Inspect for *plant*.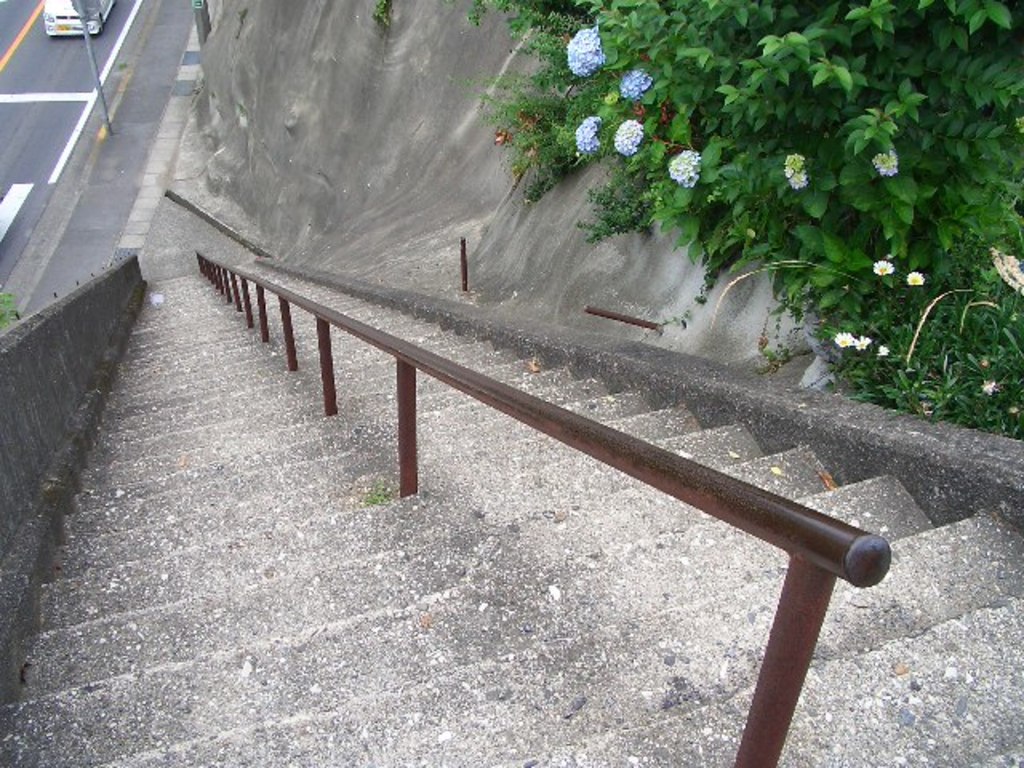
Inspection: <bbox>0, 288, 18, 333</bbox>.
